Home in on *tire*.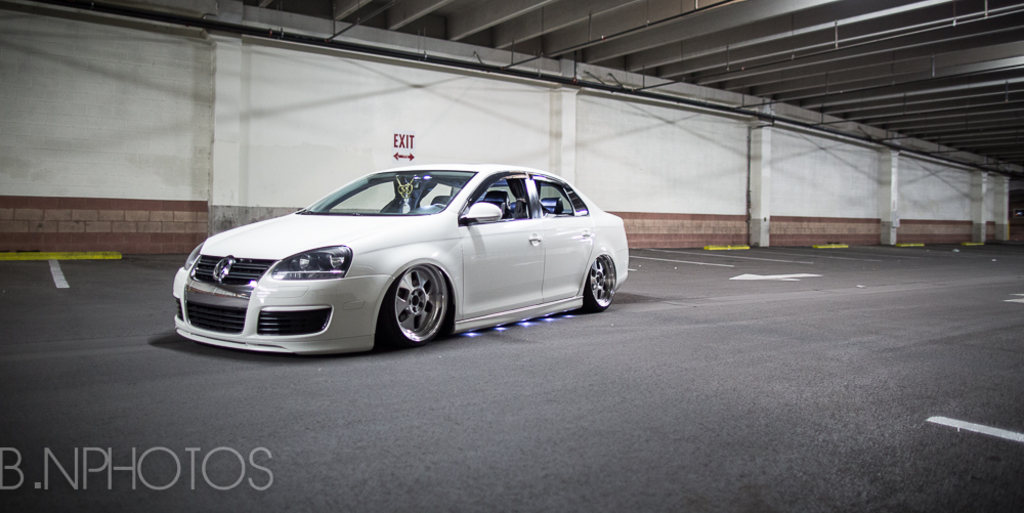
Homed in at left=377, top=260, right=443, bottom=342.
